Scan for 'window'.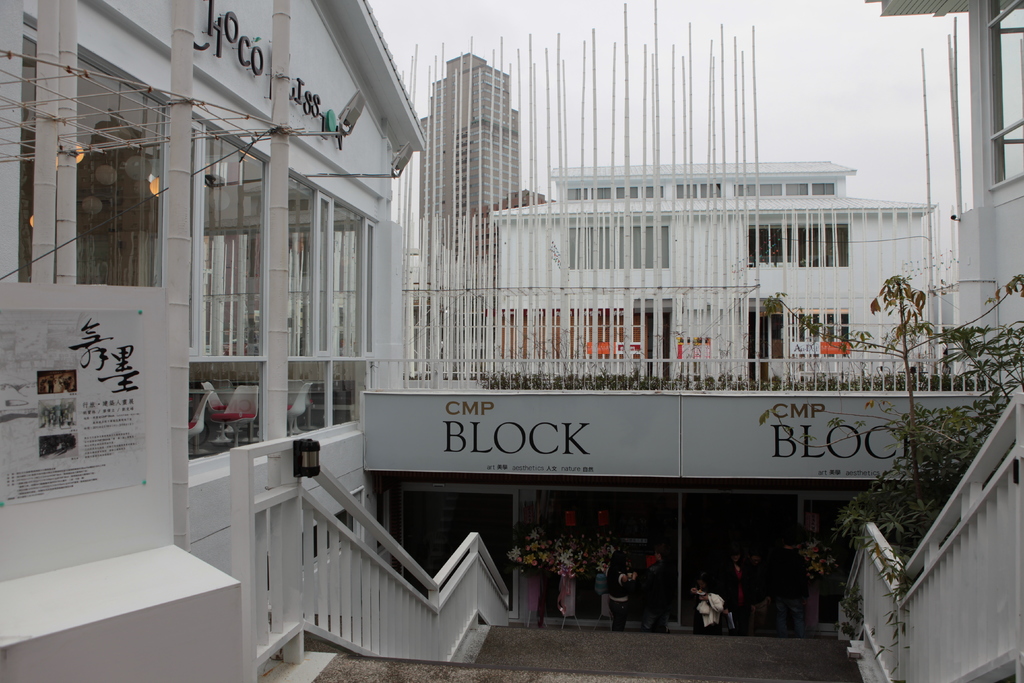
Scan result: 189/363/269/477.
